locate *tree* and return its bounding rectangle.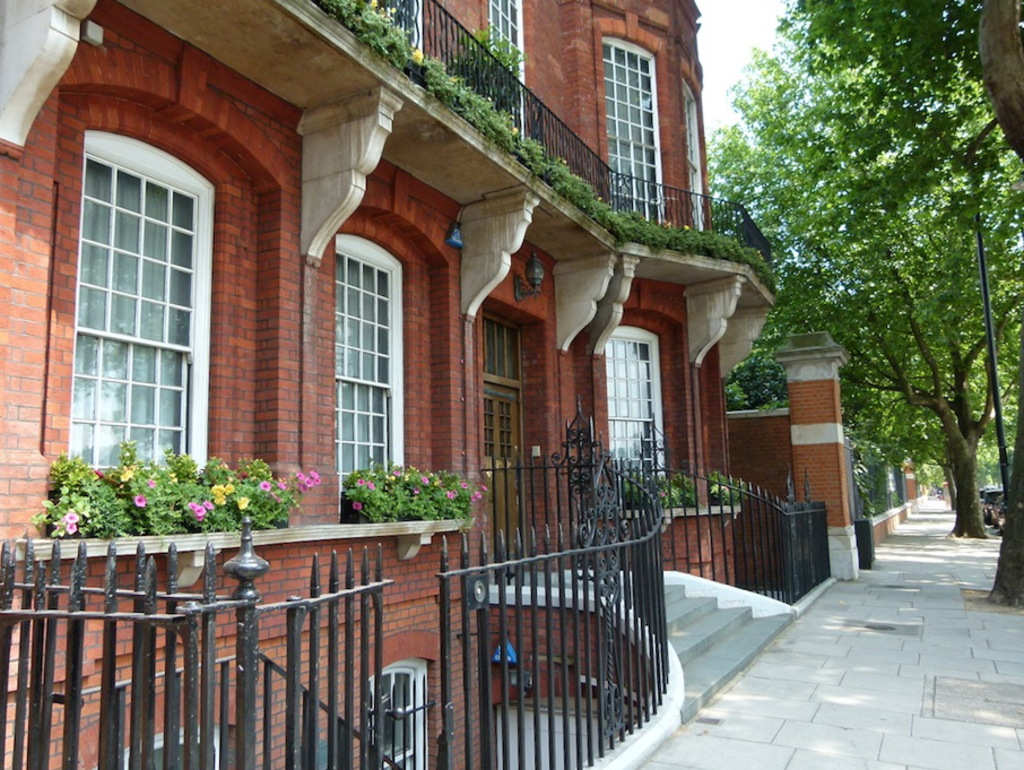
crop(738, 5, 1023, 542).
